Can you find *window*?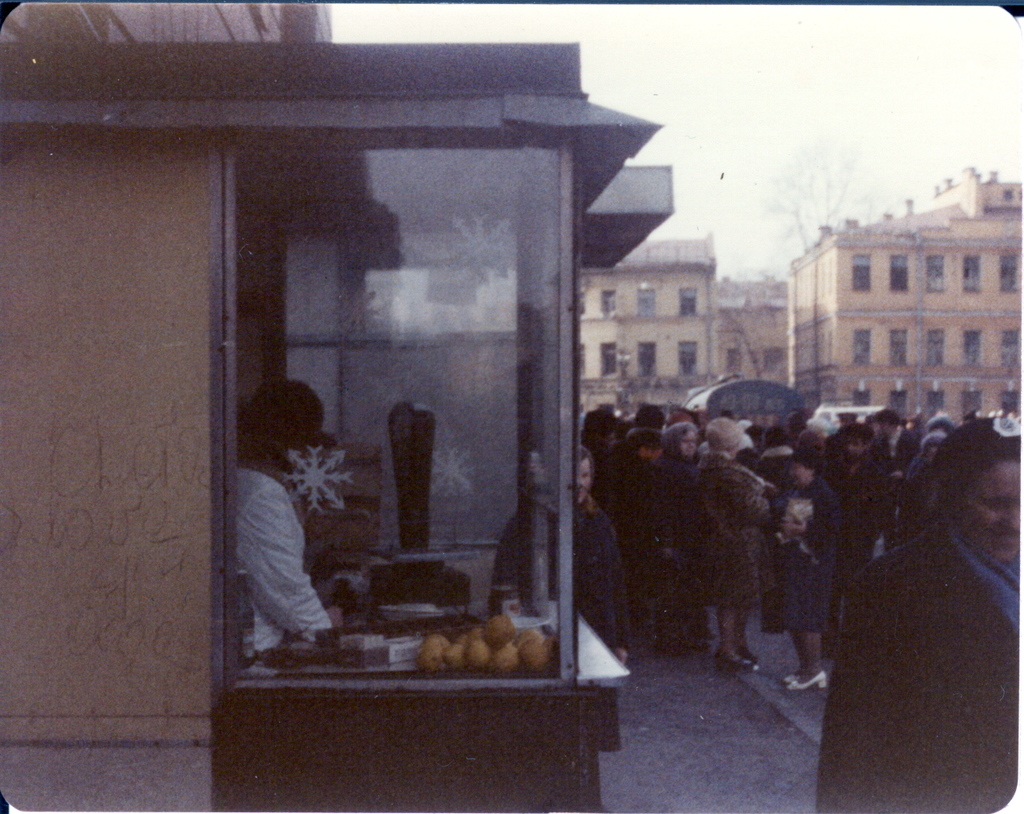
Yes, bounding box: 1001, 254, 1021, 293.
